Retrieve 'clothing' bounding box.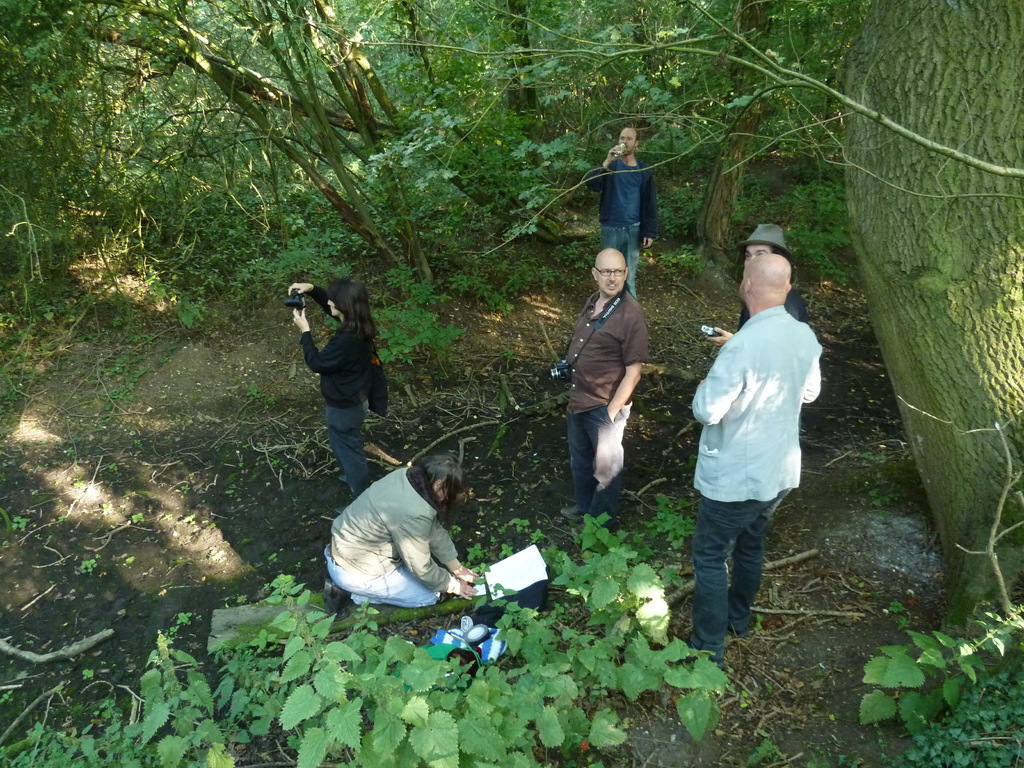
Bounding box: left=735, top=267, right=801, bottom=337.
